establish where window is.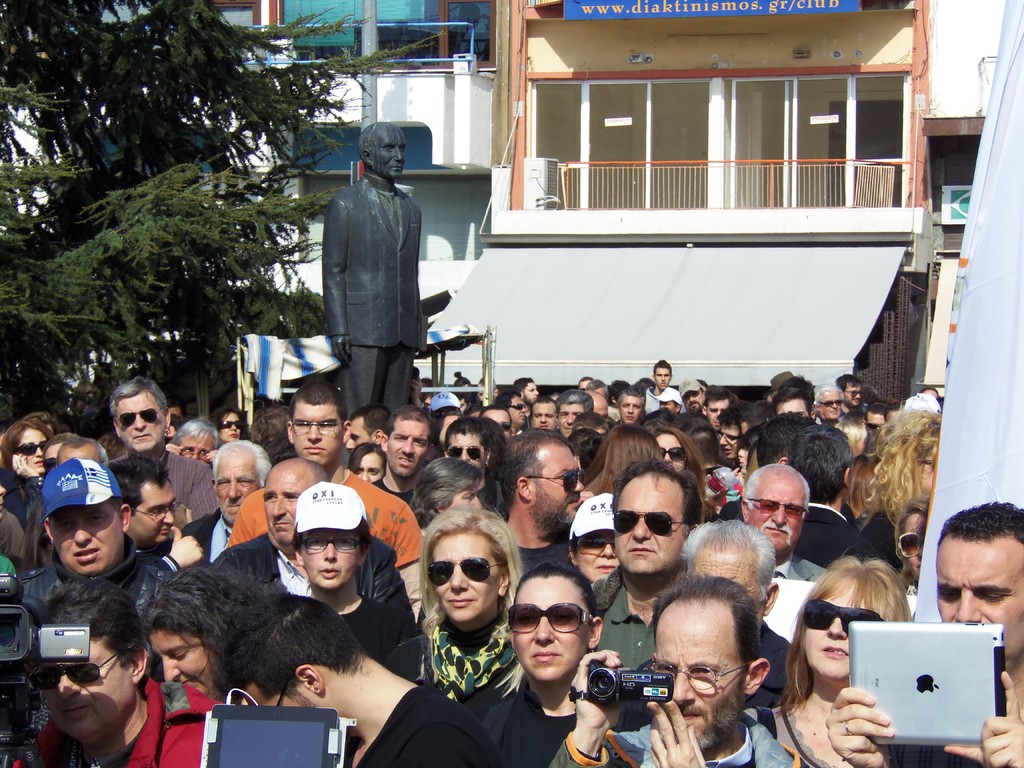
Established at x1=524 y1=66 x2=908 y2=209.
